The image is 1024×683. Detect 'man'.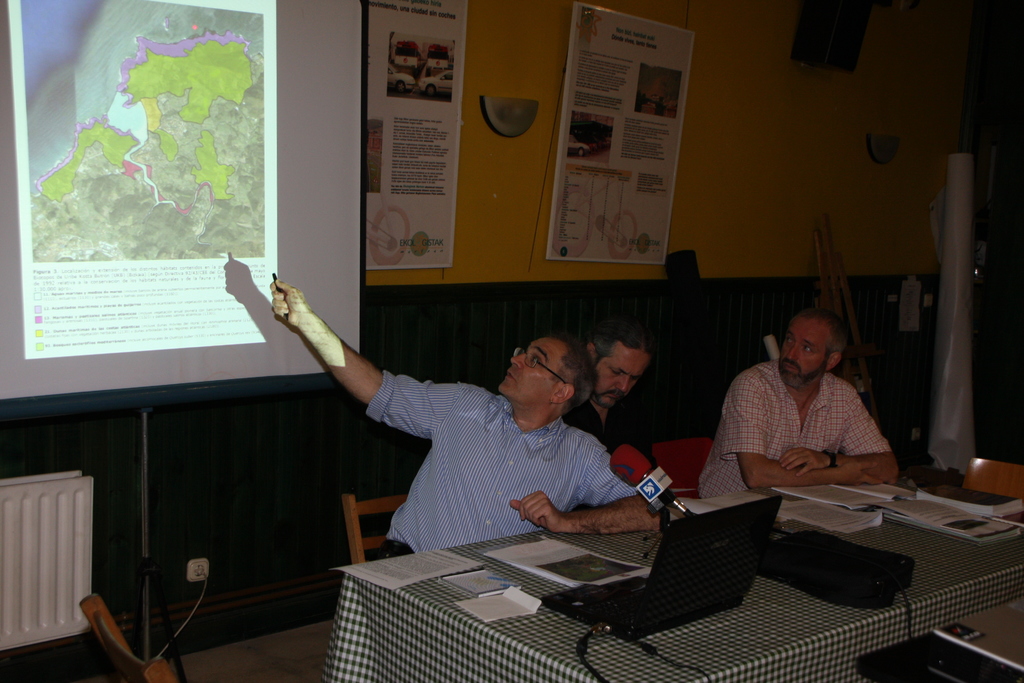
Detection: 559,317,664,476.
